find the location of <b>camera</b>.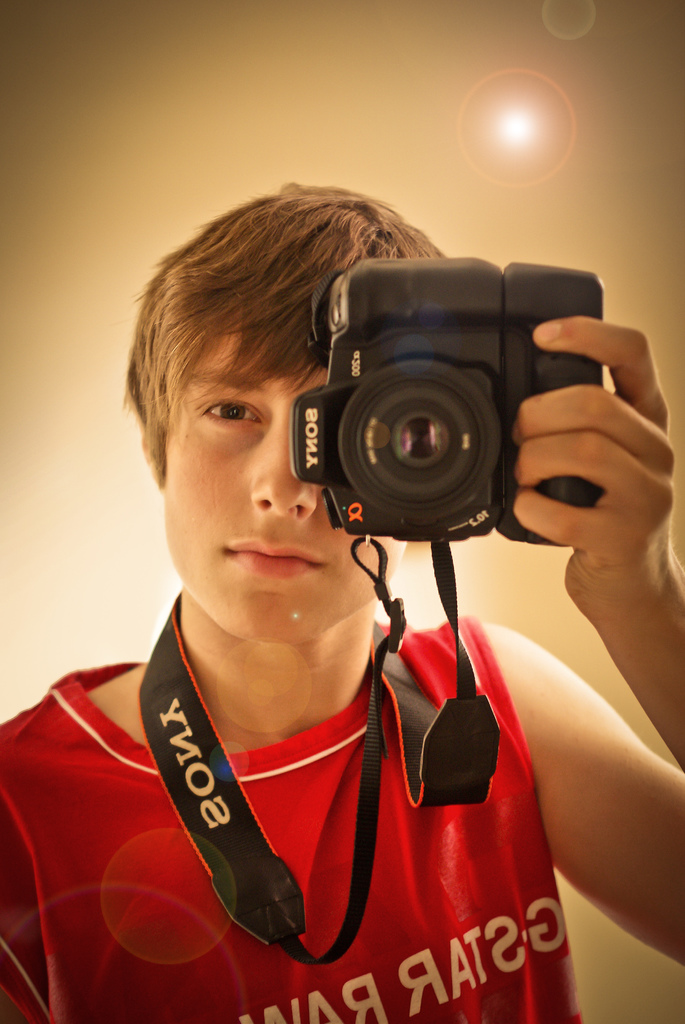
Location: rect(265, 250, 587, 556).
